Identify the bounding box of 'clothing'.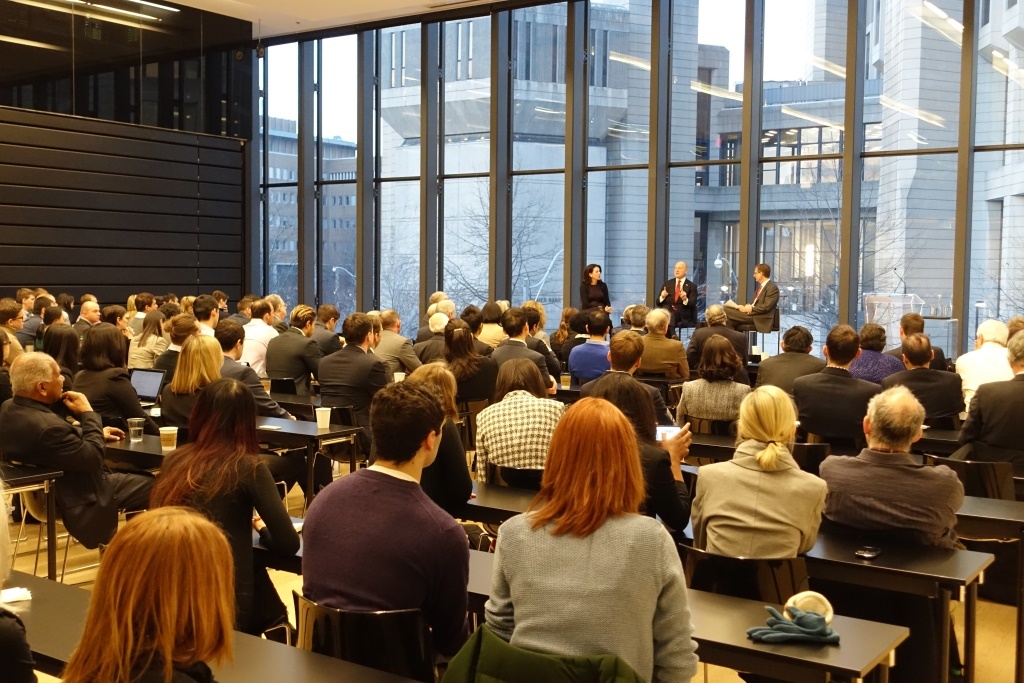
BBox(125, 326, 172, 372).
